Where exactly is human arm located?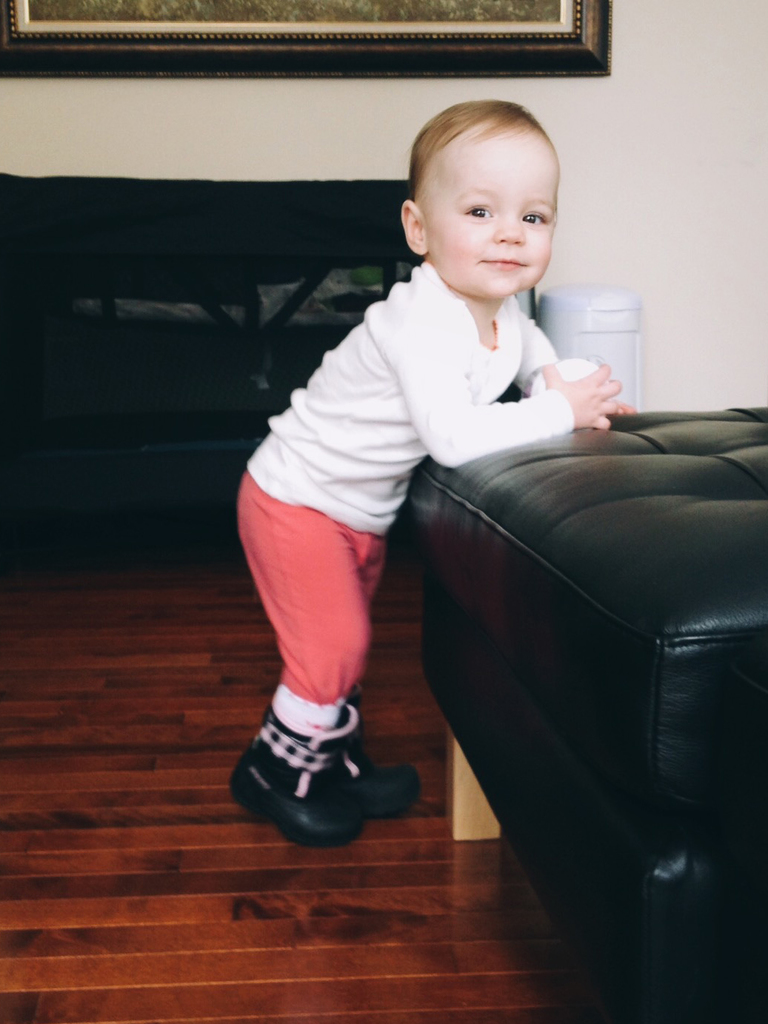
Its bounding box is (401,325,619,466).
